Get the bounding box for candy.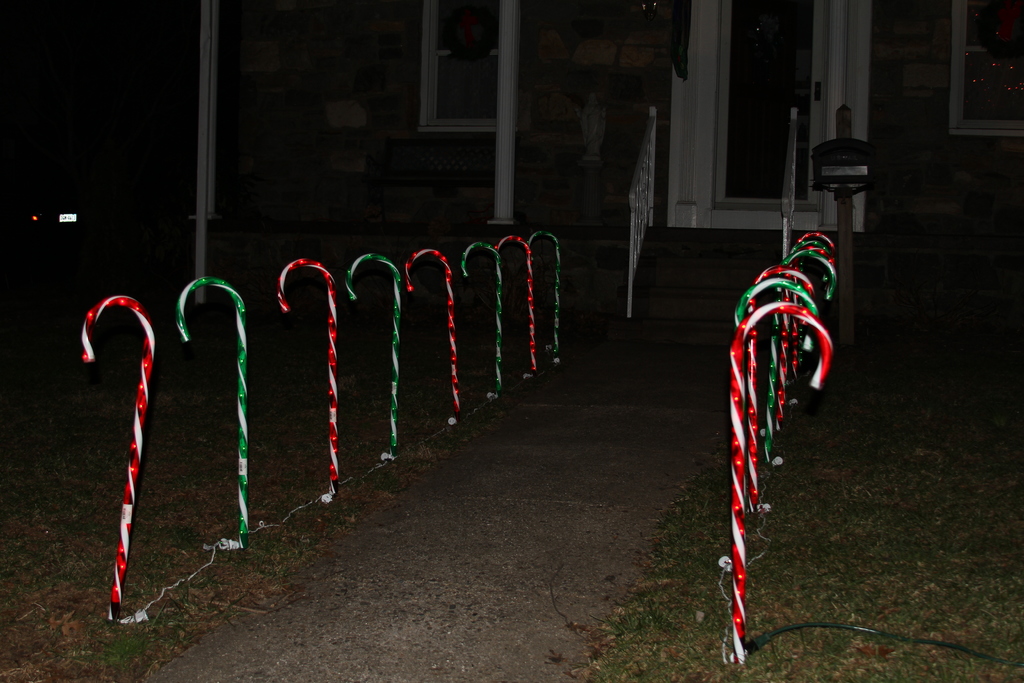
[x1=458, y1=235, x2=506, y2=390].
